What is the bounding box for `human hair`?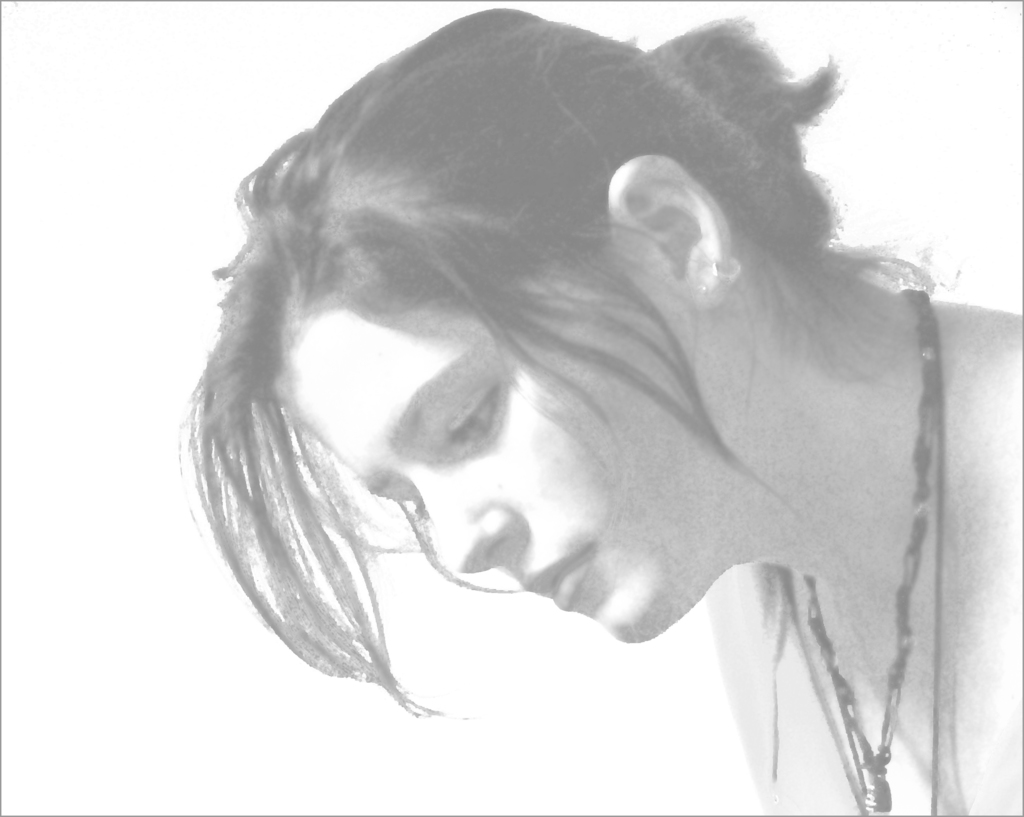
bbox(216, 0, 918, 725).
